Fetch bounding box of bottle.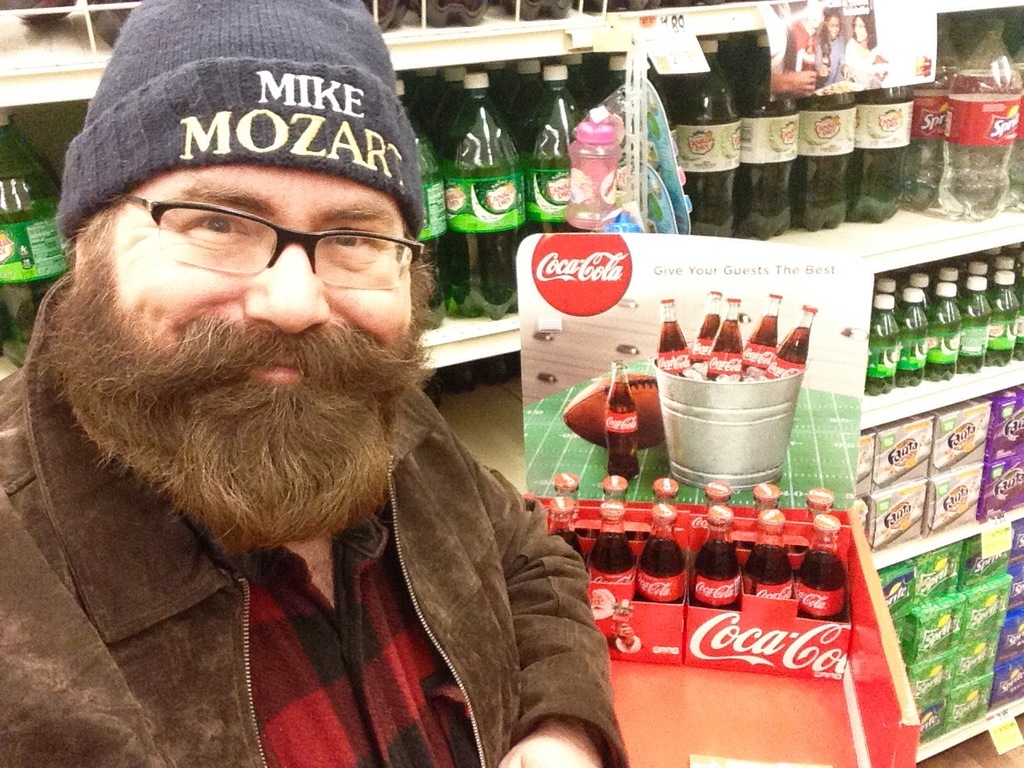
Bbox: [443,358,473,394].
